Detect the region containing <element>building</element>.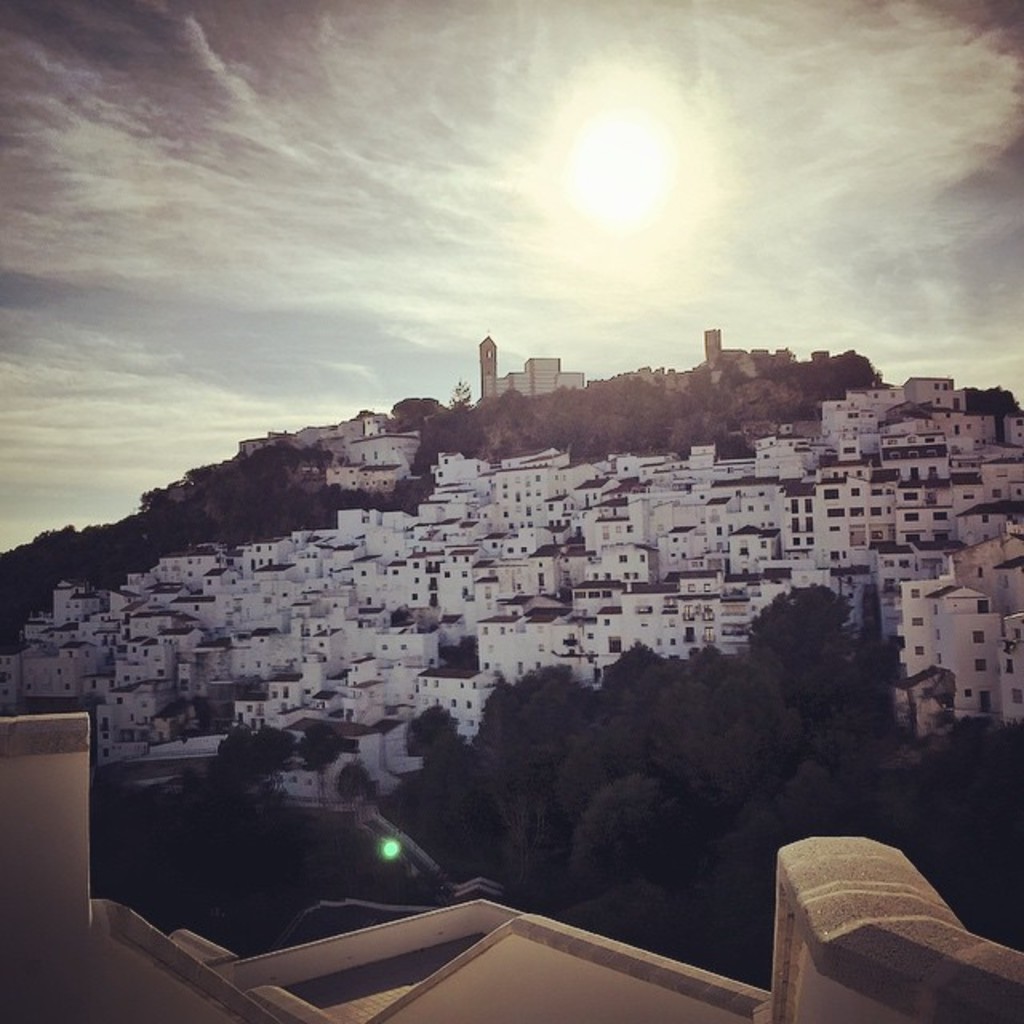
[480, 336, 586, 402].
